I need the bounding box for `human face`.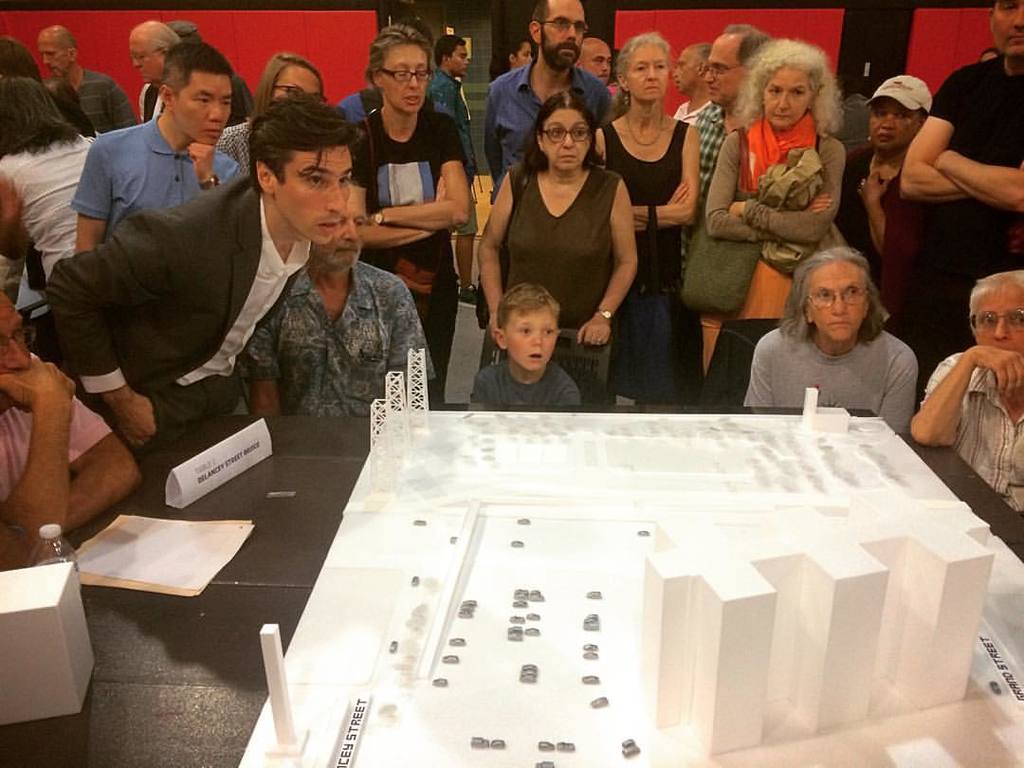
Here it is: pyautogui.locateOnScreen(452, 46, 469, 76).
